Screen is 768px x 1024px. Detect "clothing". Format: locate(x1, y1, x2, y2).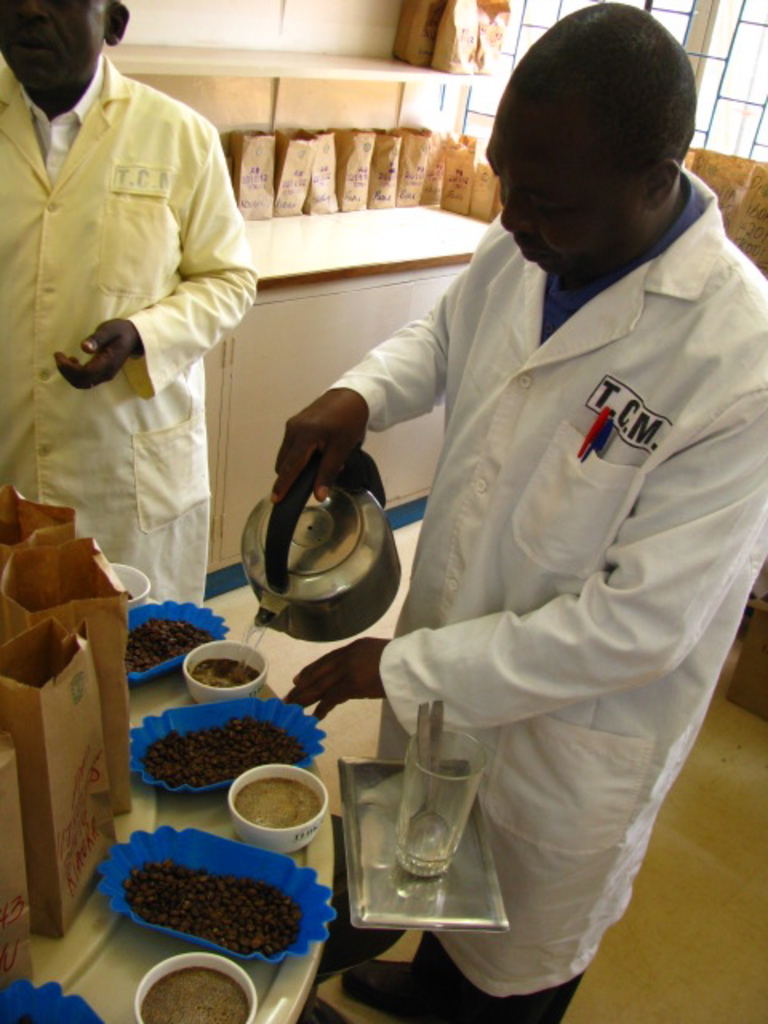
locate(322, 162, 766, 1022).
